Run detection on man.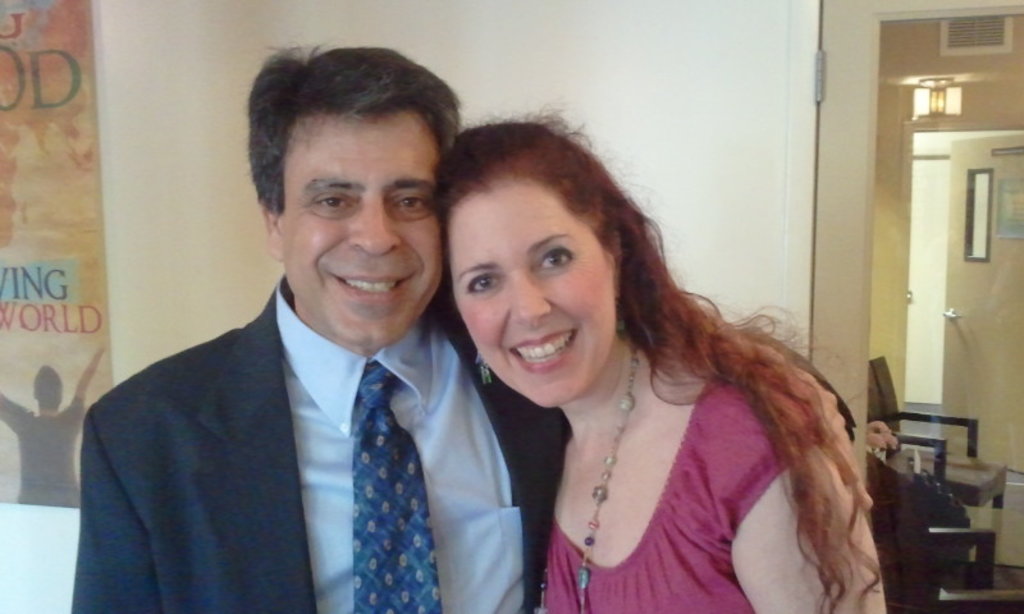
Result: (x1=0, y1=347, x2=108, y2=509).
